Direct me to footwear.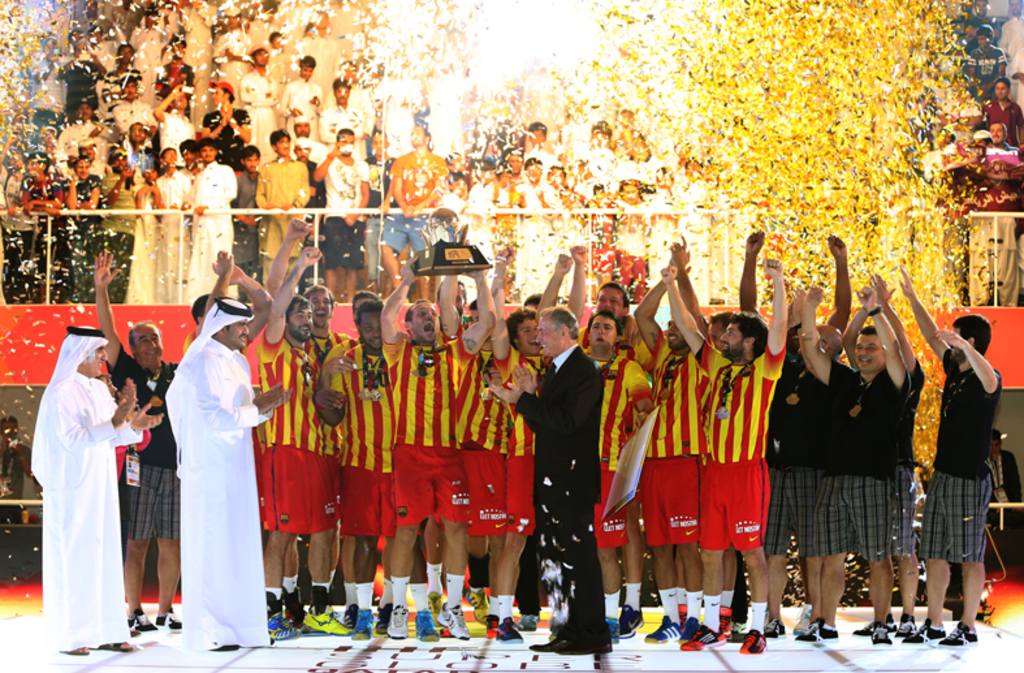
Direction: region(851, 620, 895, 631).
